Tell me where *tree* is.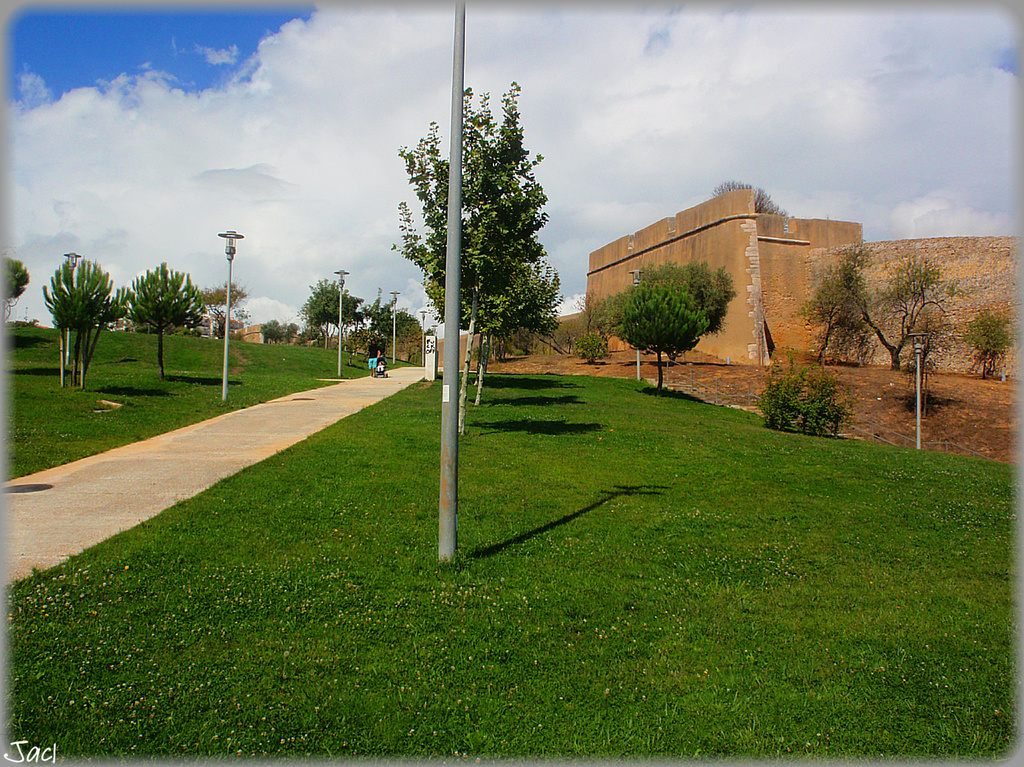
*tree* is at {"x1": 199, "y1": 283, "x2": 250, "y2": 341}.
